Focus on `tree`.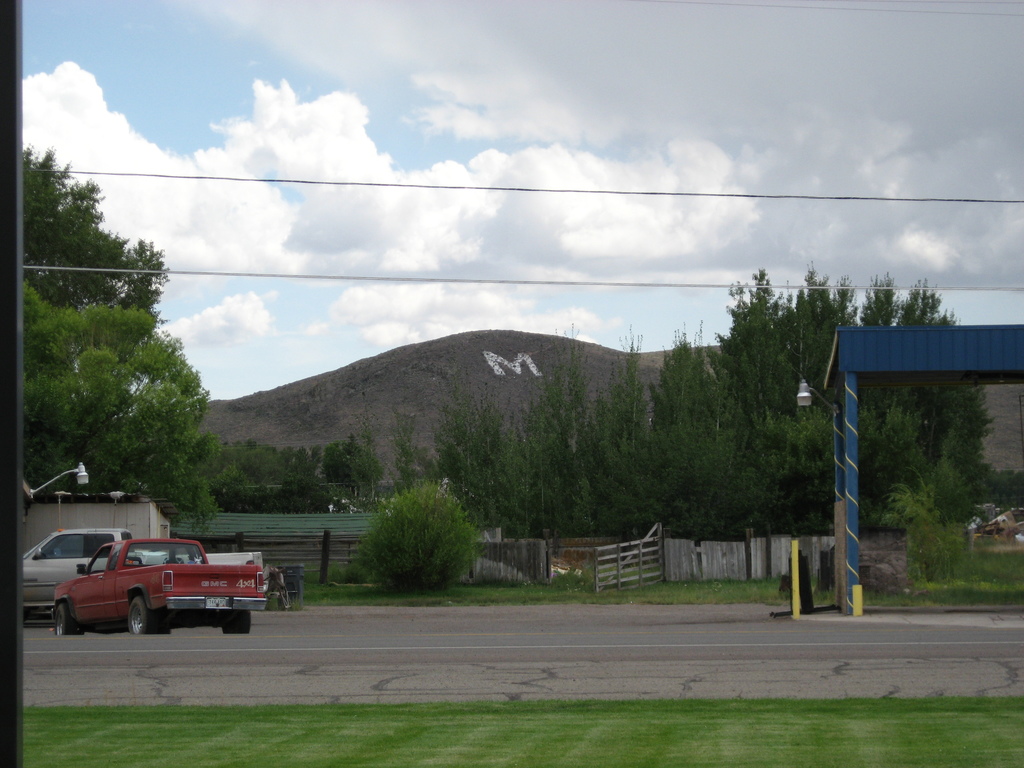
Focused at 226:438:388:508.
